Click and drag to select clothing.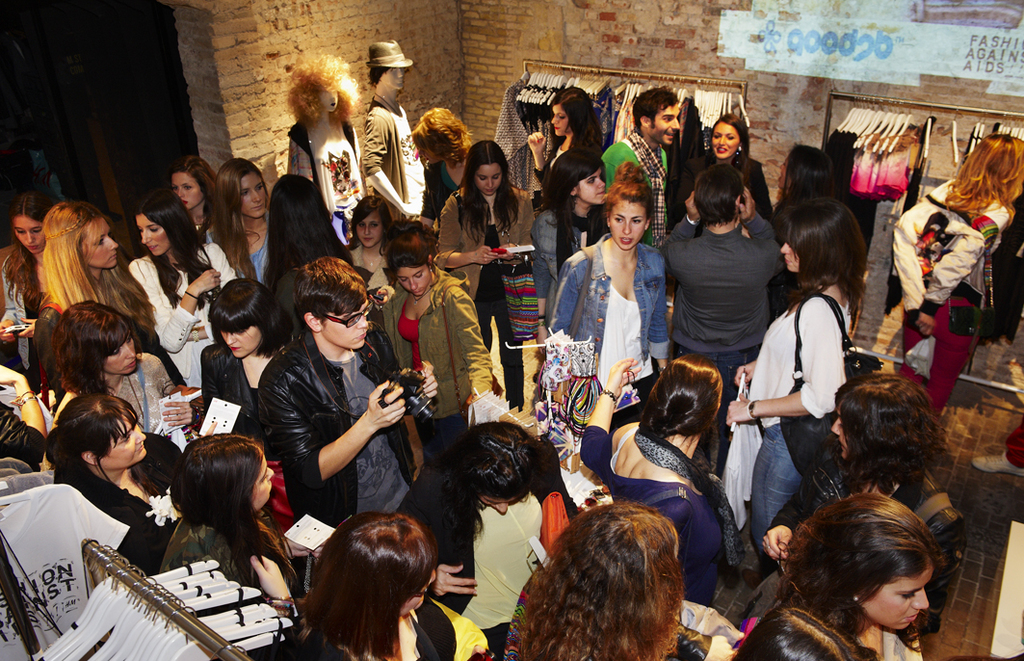
Selection: <bbox>383, 261, 493, 468</bbox>.
